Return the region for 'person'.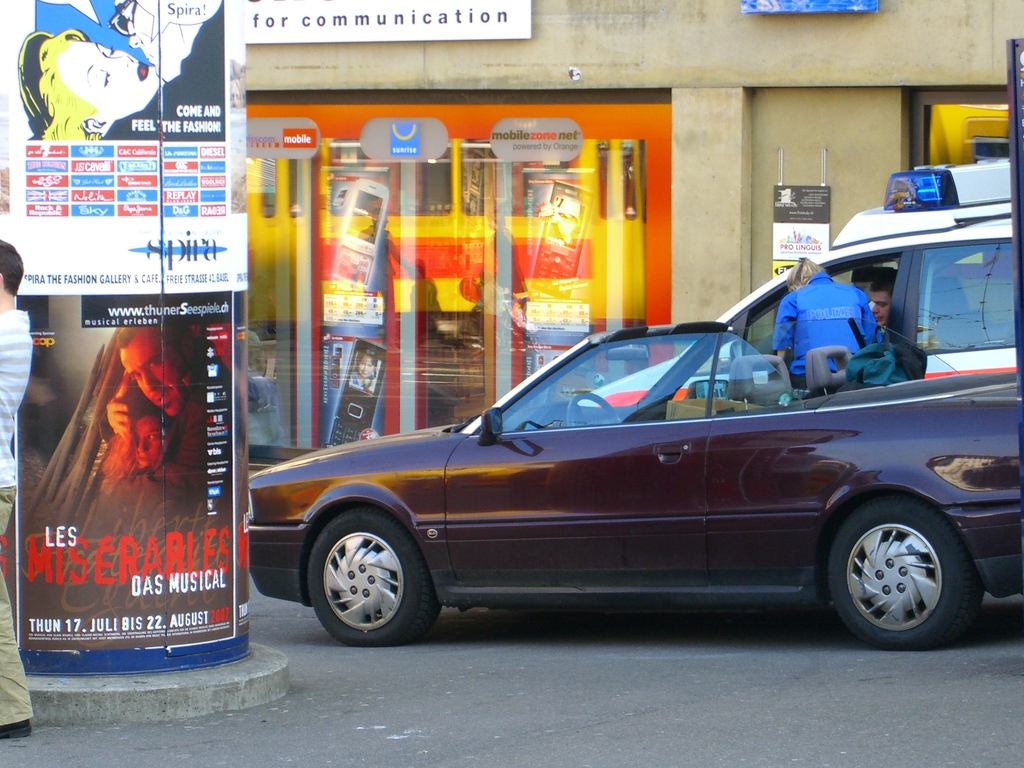
bbox(771, 253, 894, 390).
